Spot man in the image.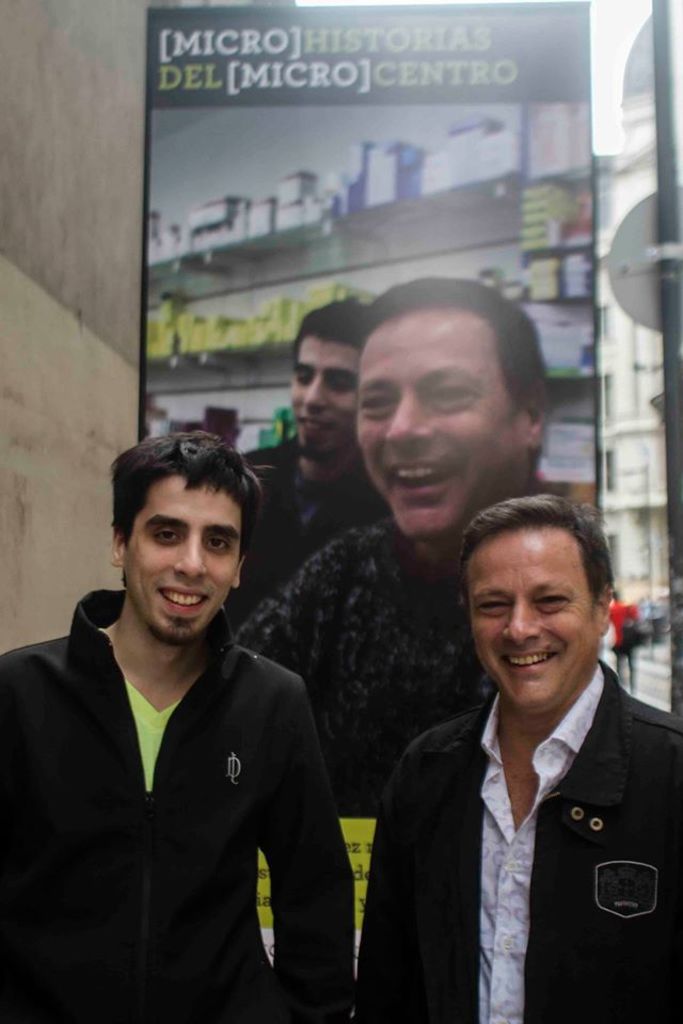
man found at 237/295/392/640.
